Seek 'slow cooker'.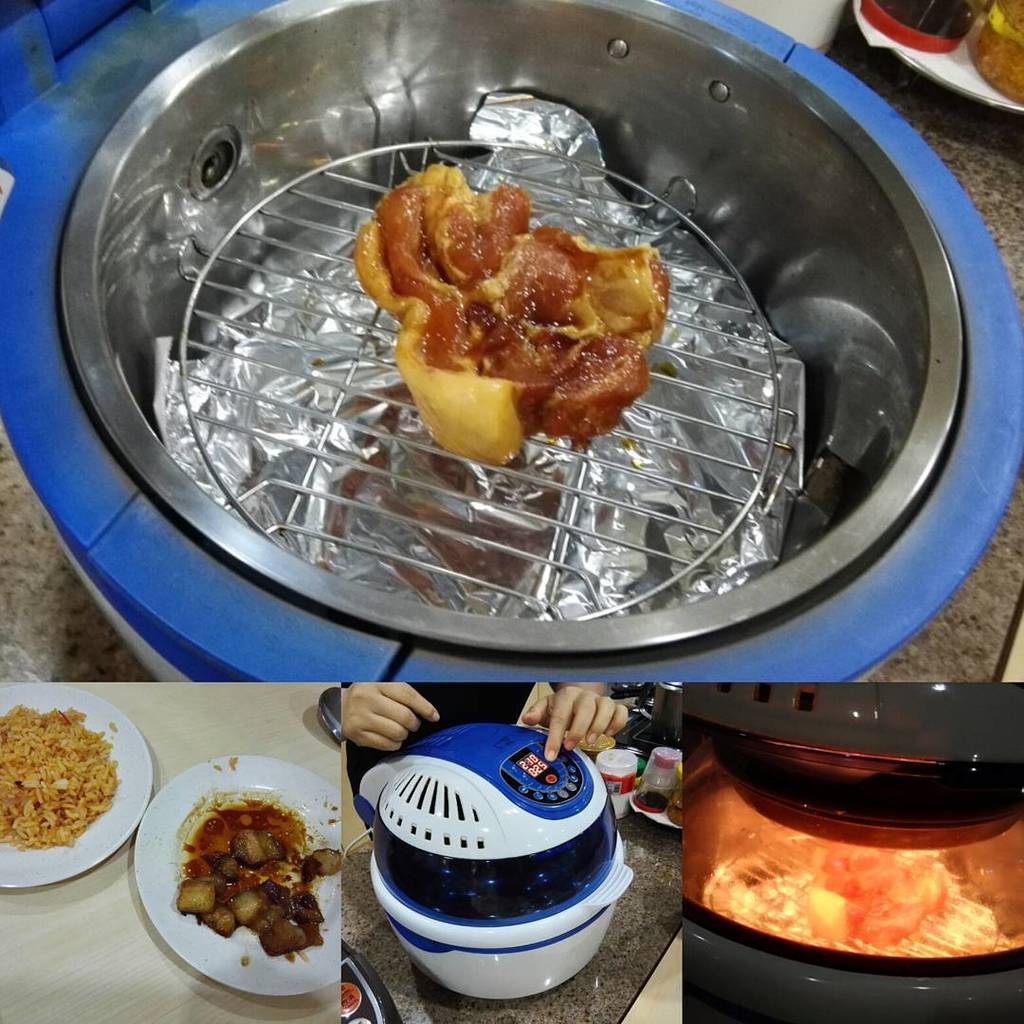
x1=683, y1=685, x2=1023, y2=1023.
